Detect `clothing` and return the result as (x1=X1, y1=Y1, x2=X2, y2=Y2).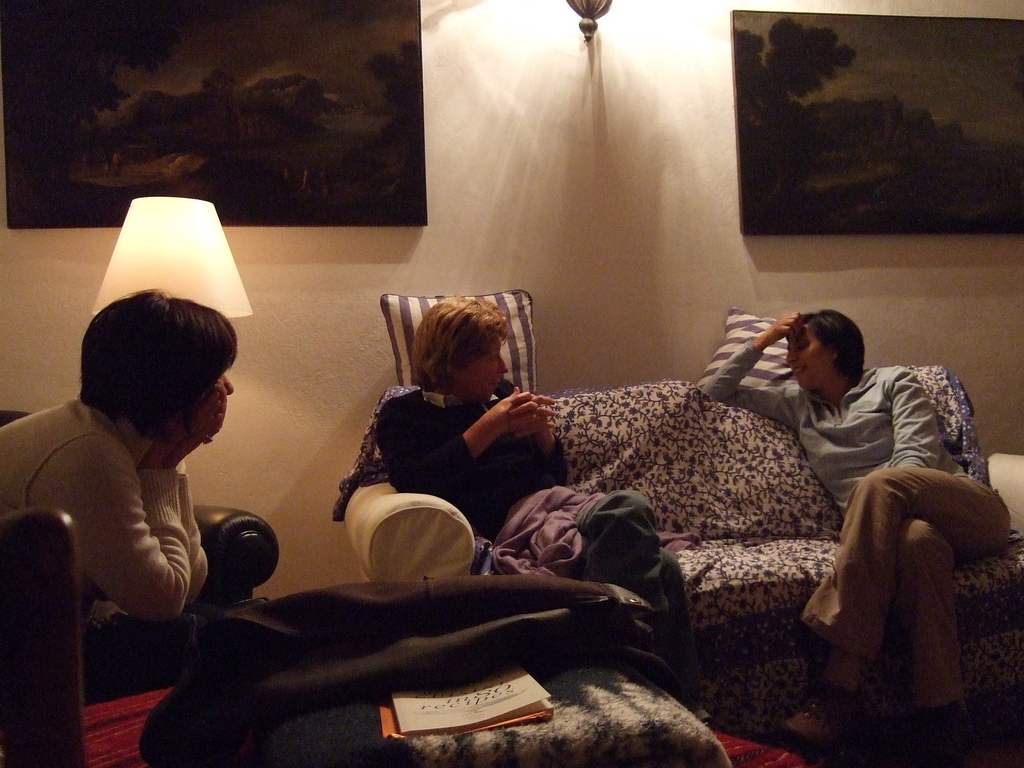
(x1=493, y1=485, x2=607, y2=579).
